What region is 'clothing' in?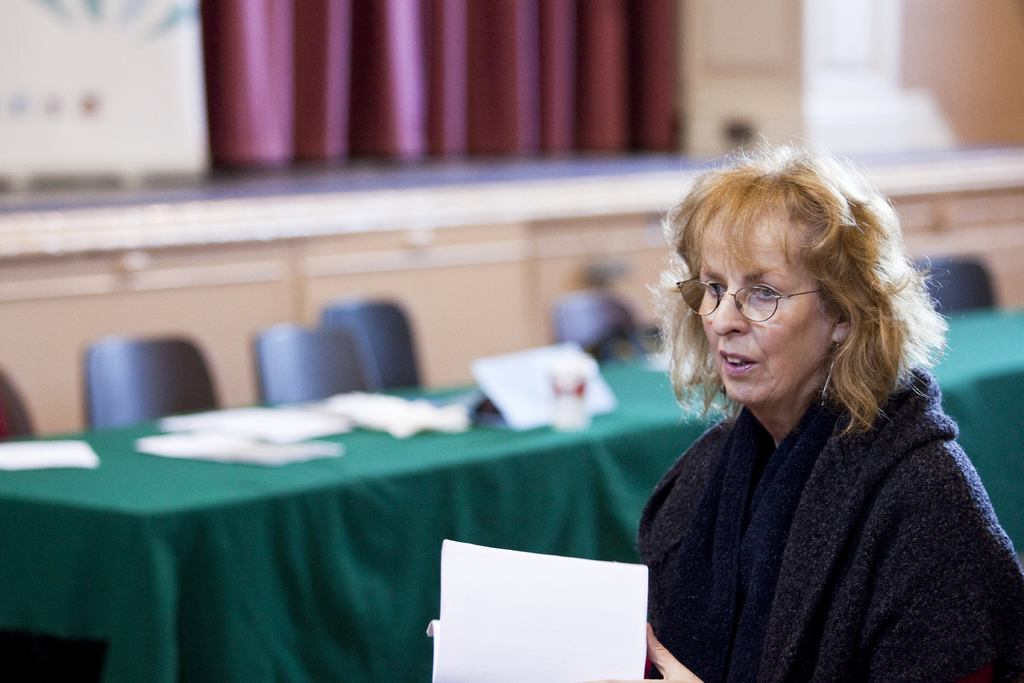
618/295/1011/682.
